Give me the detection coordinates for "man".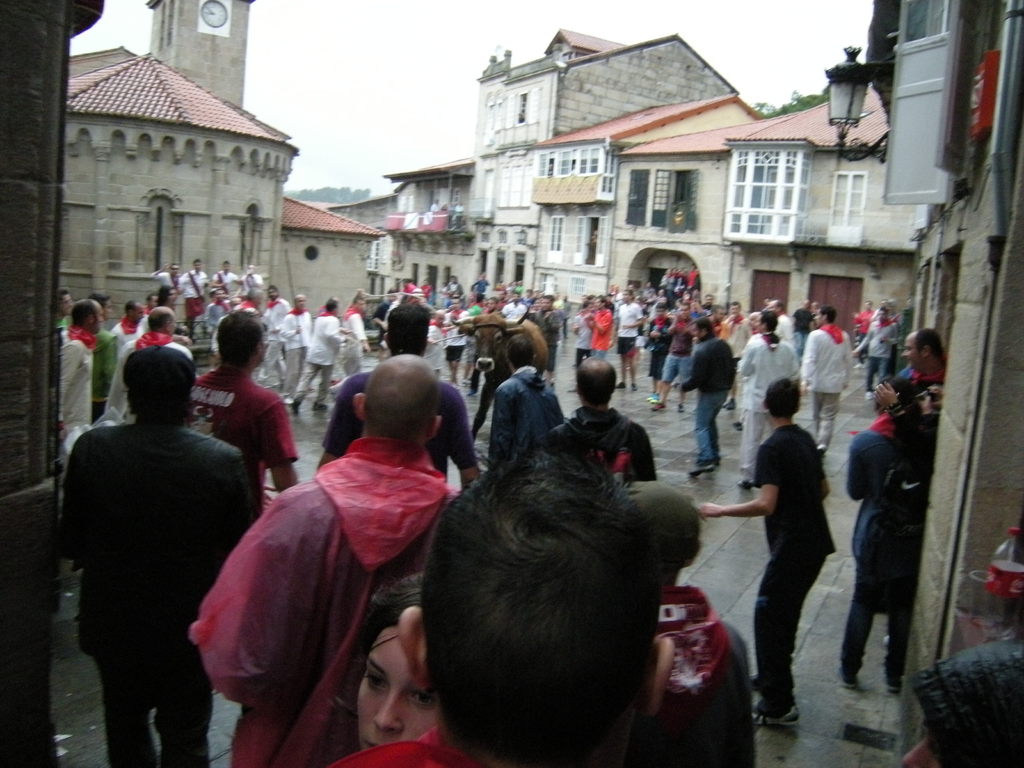
select_region(856, 310, 903, 397).
